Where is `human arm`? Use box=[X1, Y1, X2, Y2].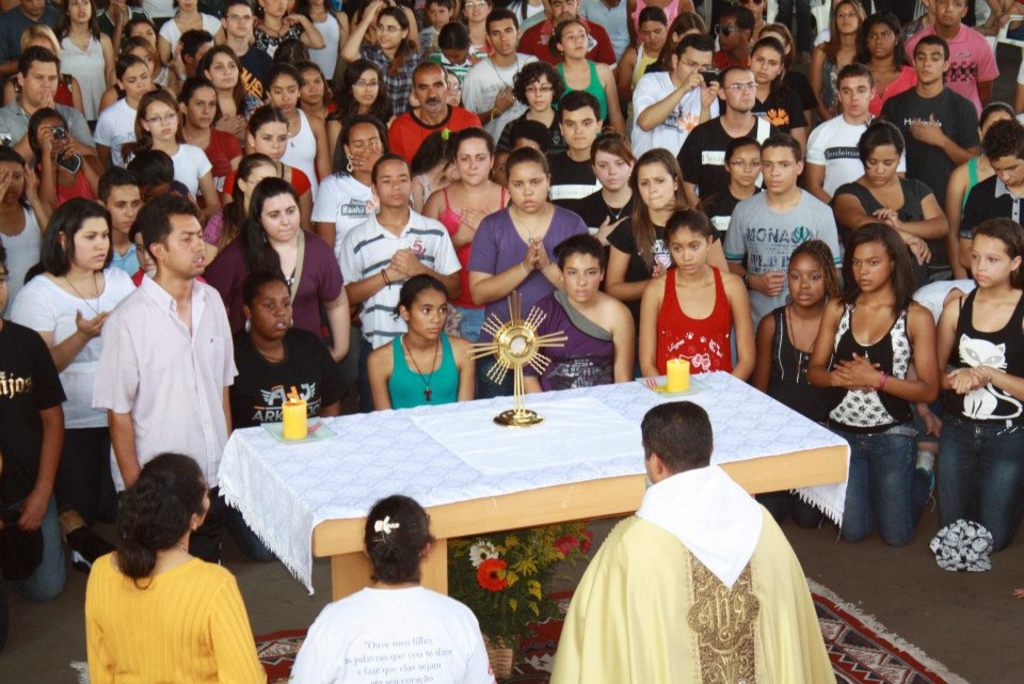
box=[619, 48, 635, 100].
